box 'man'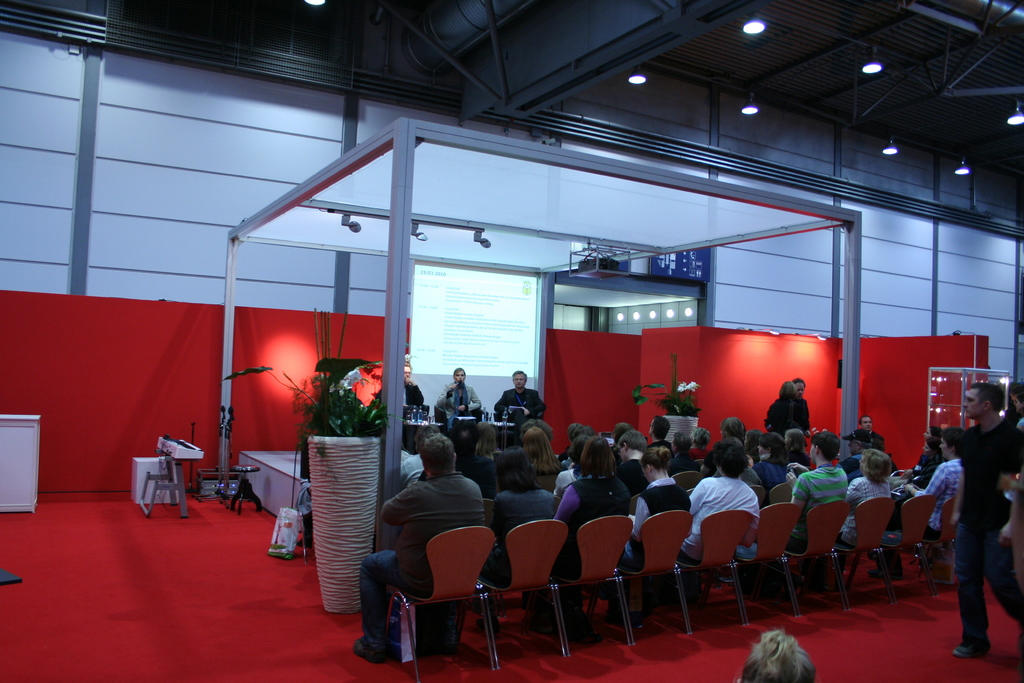
<box>351,431,485,666</box>
